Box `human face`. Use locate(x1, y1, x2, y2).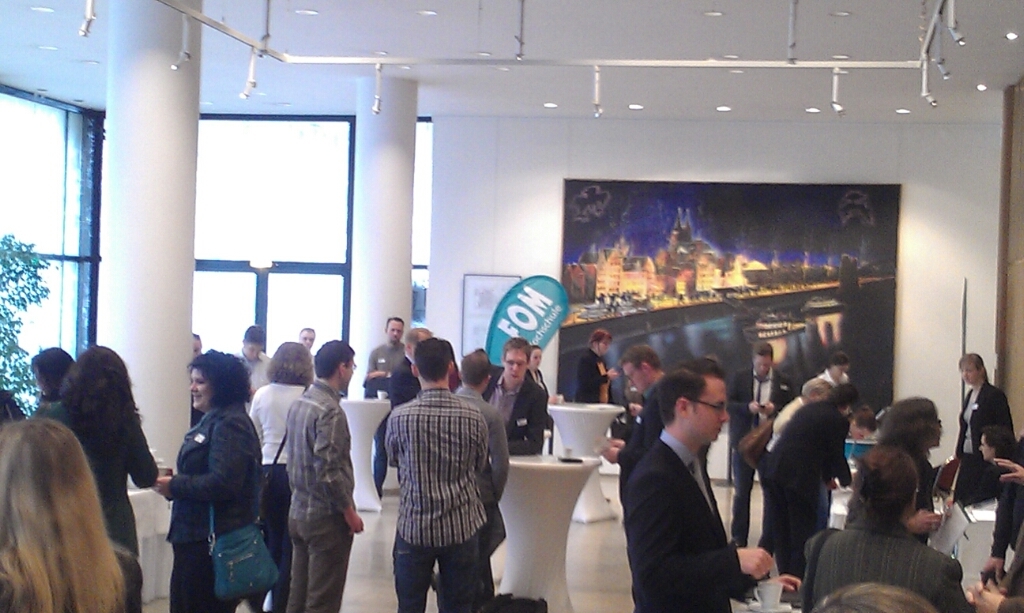
locate(754, 354, 771, 376).
